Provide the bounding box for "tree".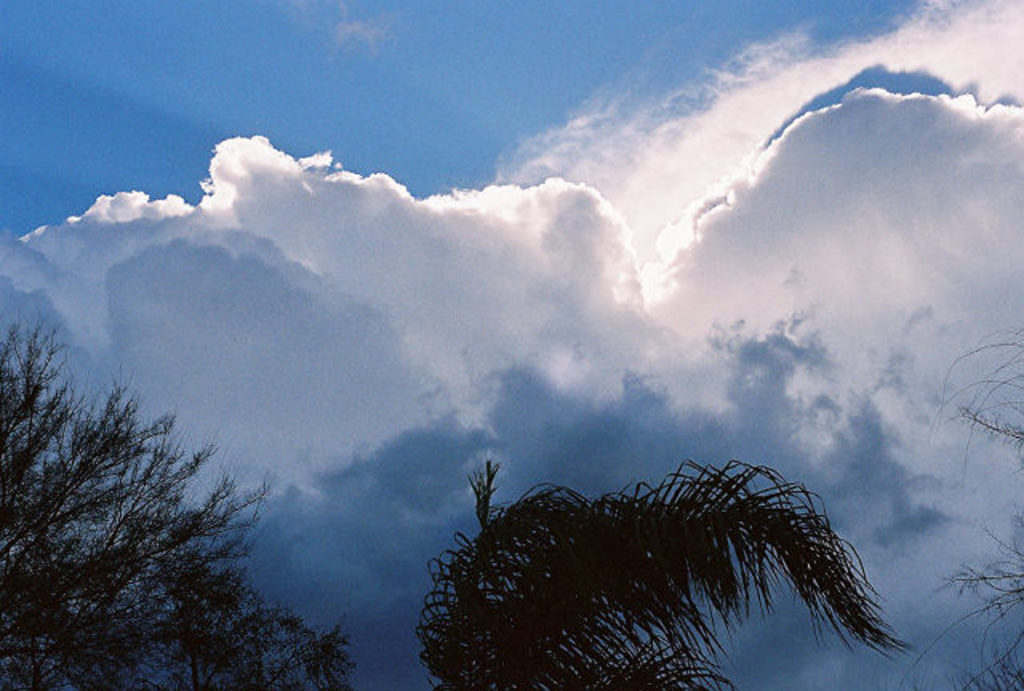
(left=410, top=449, right=914, bottom=689).
